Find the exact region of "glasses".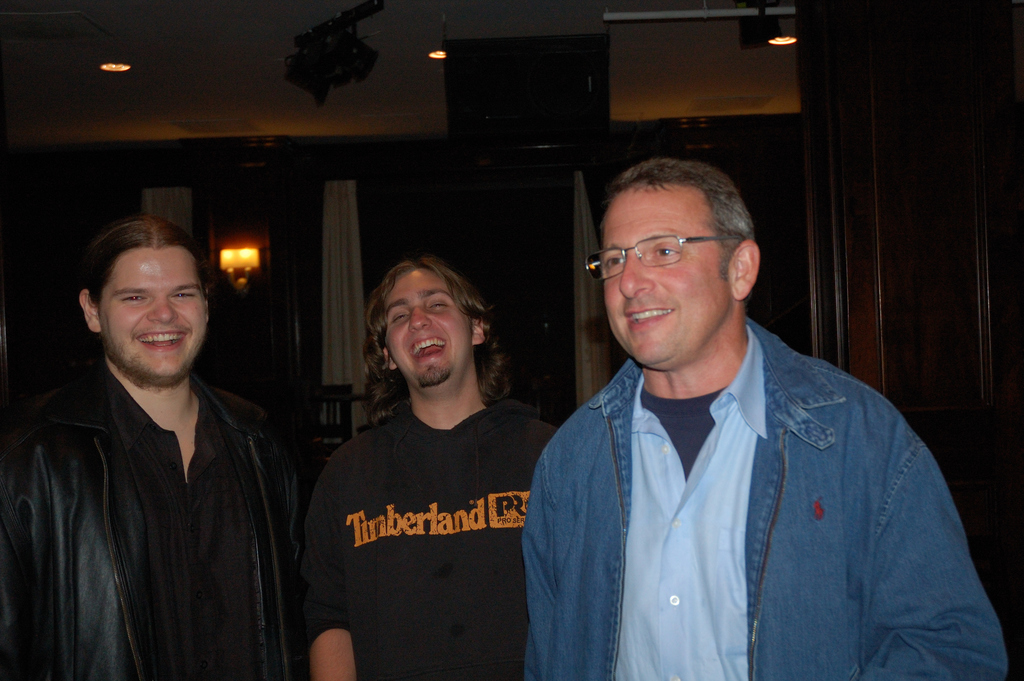
Exact region: select_region(590, 229, 739, 281).
